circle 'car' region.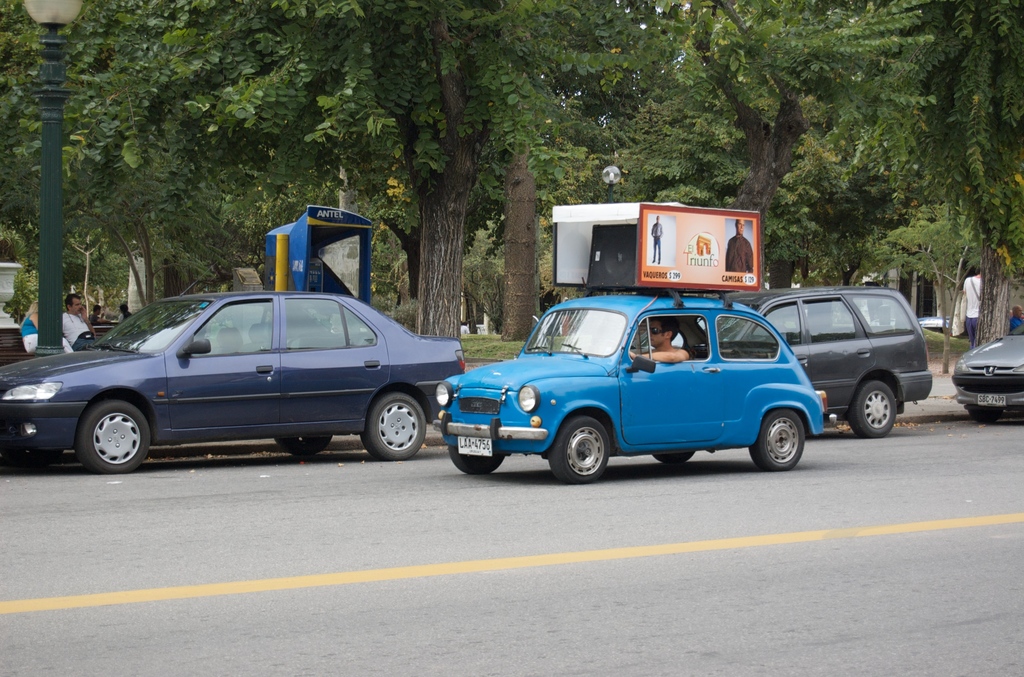
Region: bbox=[431, 202, 826, 485].
